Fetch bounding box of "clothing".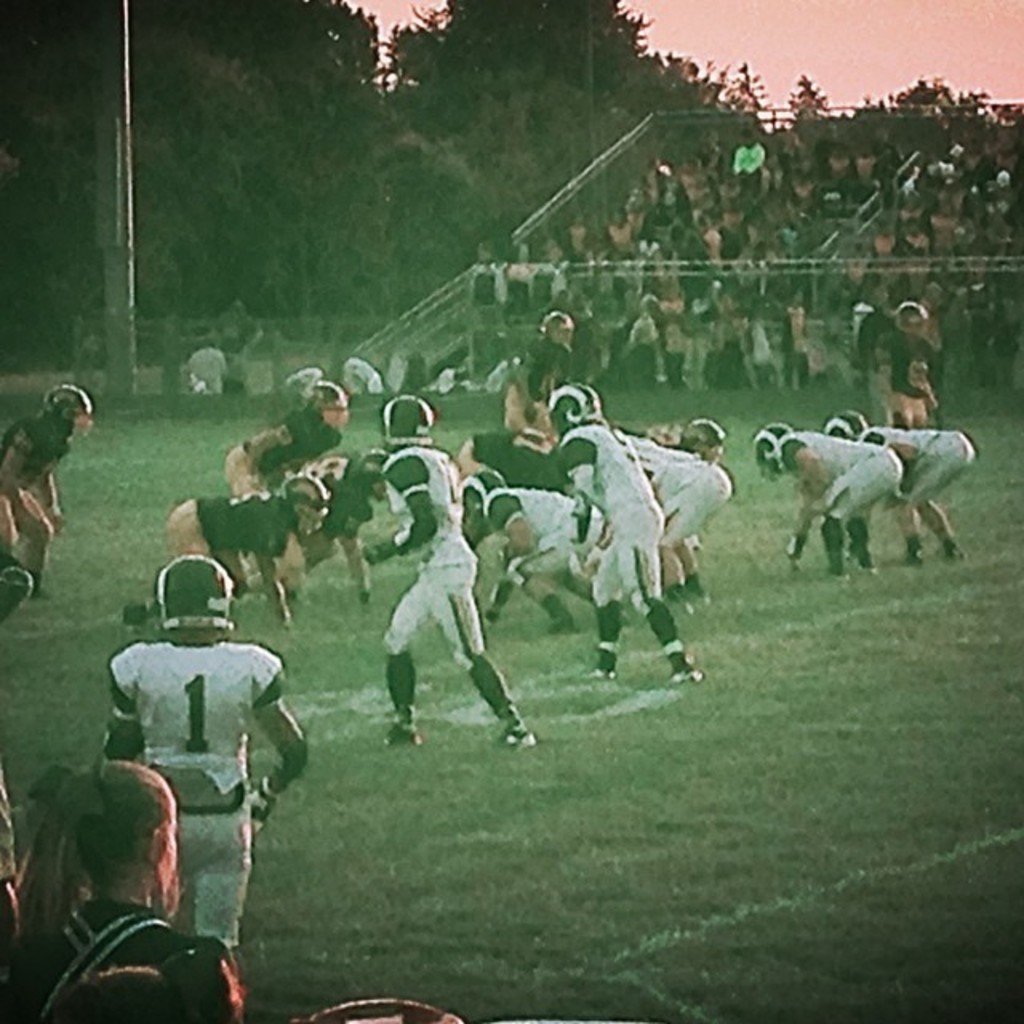
Bbox: bbox=[659, 451, 725, 560].
